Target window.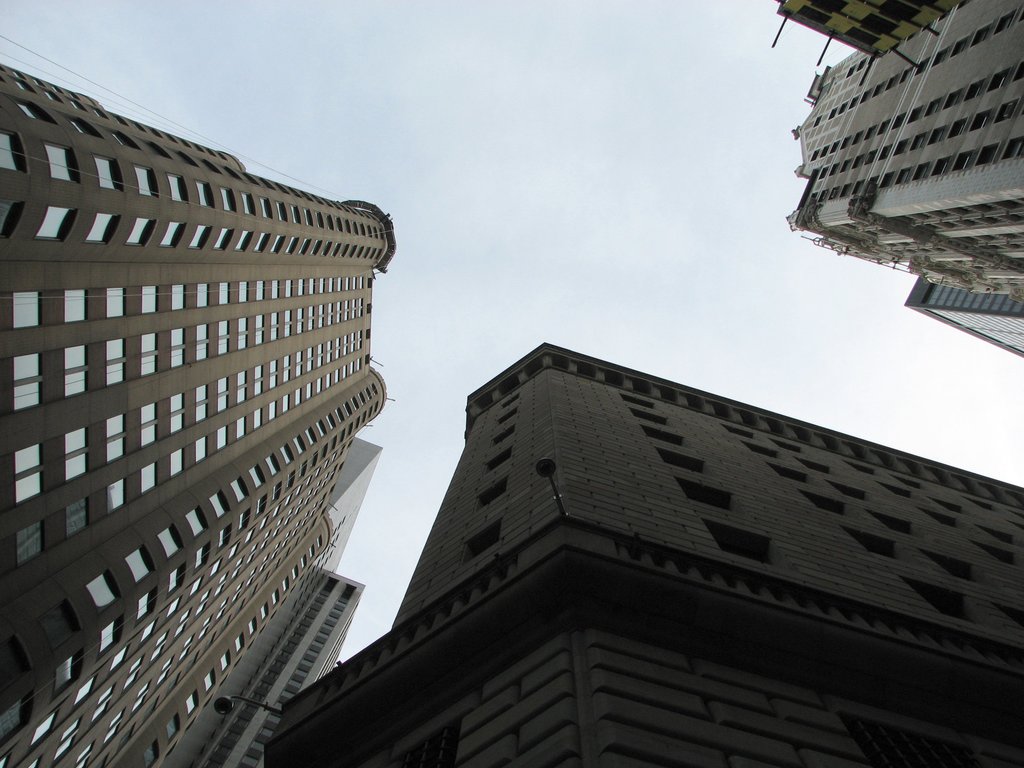
Target region: x1=80 y1=213 x2=124 y2=246.
